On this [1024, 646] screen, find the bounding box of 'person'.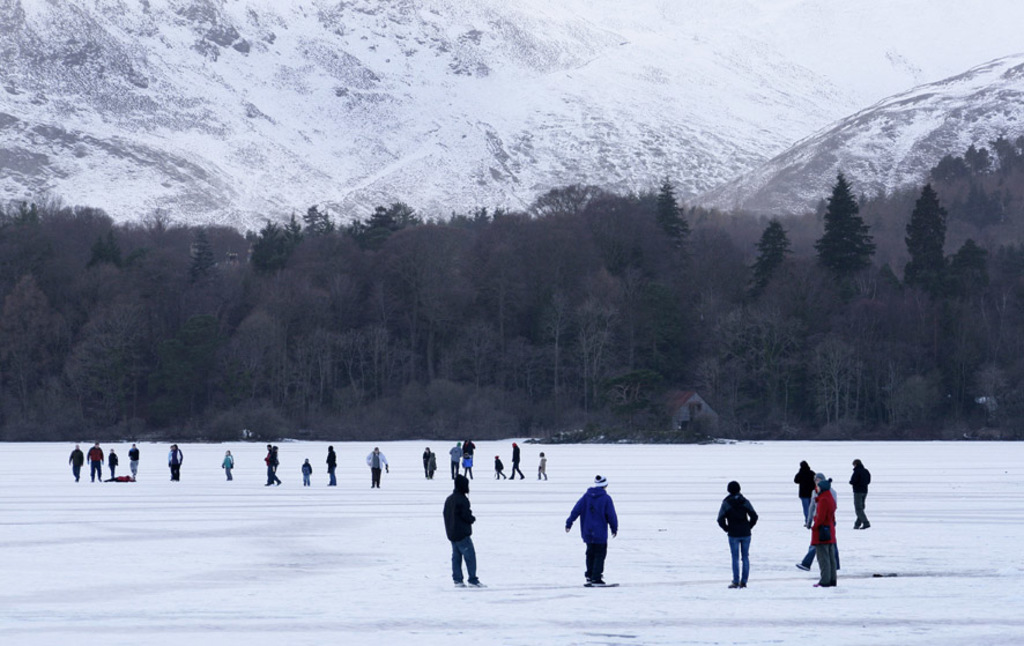
Bounding box: [265,439,284,489].
